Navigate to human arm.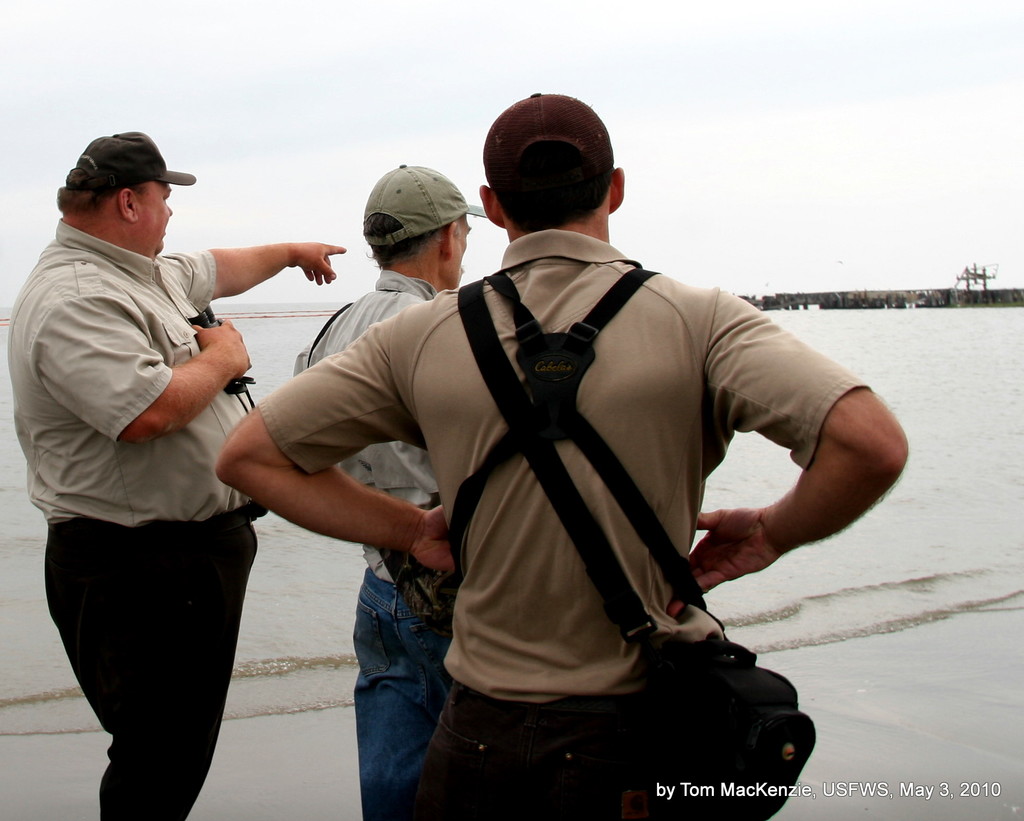
Navigation target: bbox(210, 310, 458, 574).
